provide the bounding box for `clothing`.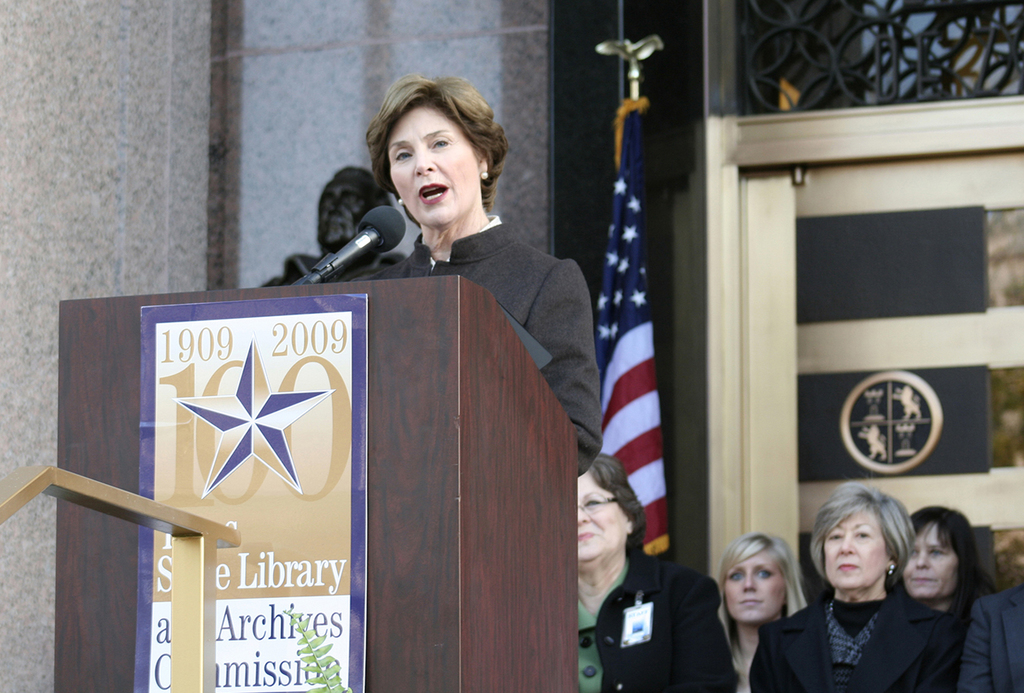
box=[746, 586, 964, 692].
